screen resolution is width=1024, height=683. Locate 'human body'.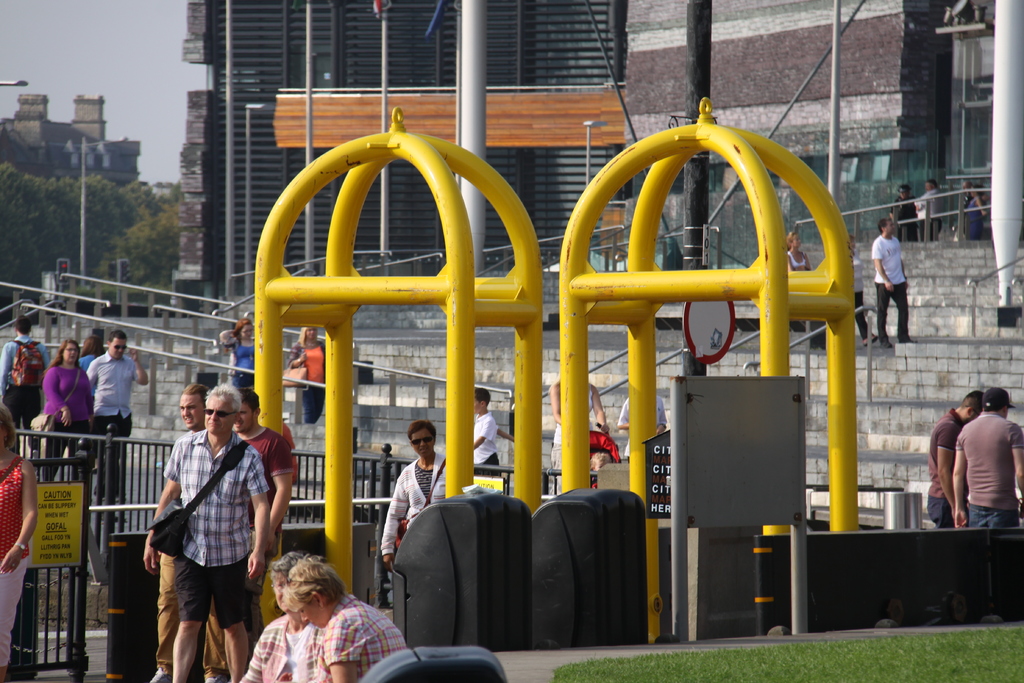
234:343:269:377.
